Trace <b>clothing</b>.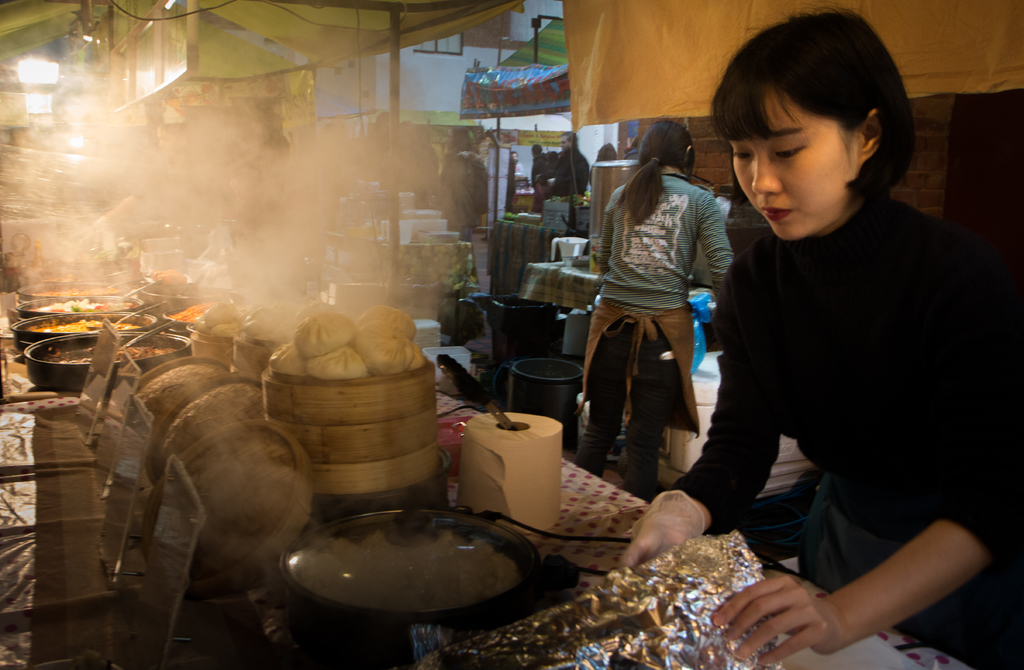
Traced to [579, 171, 743, 499].
